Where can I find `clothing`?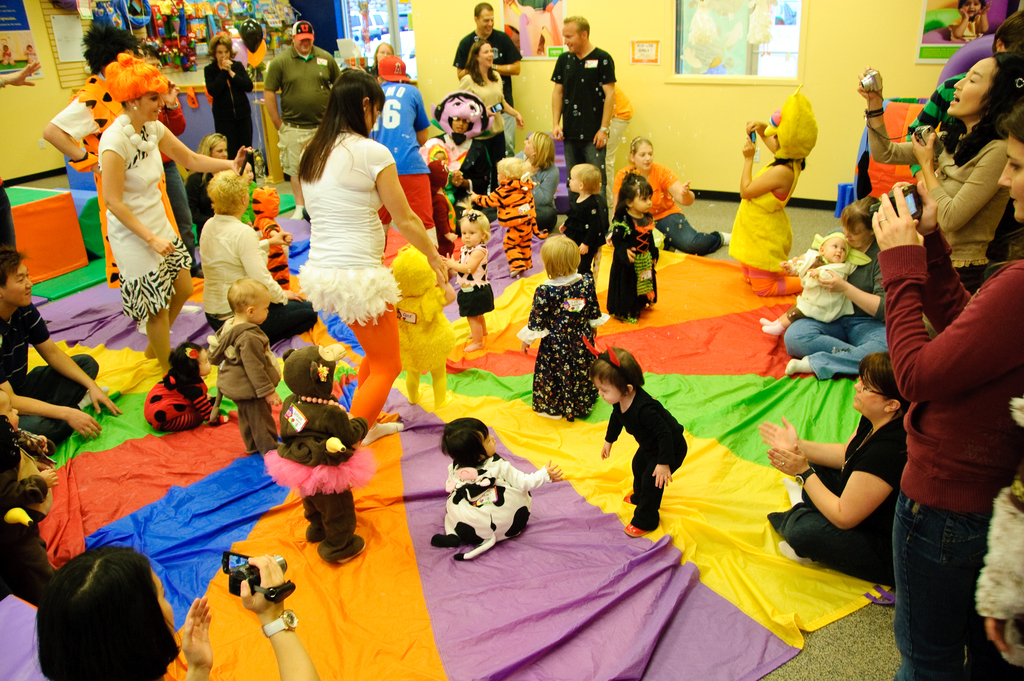
You can find it at 454, 27, 515, 107.
